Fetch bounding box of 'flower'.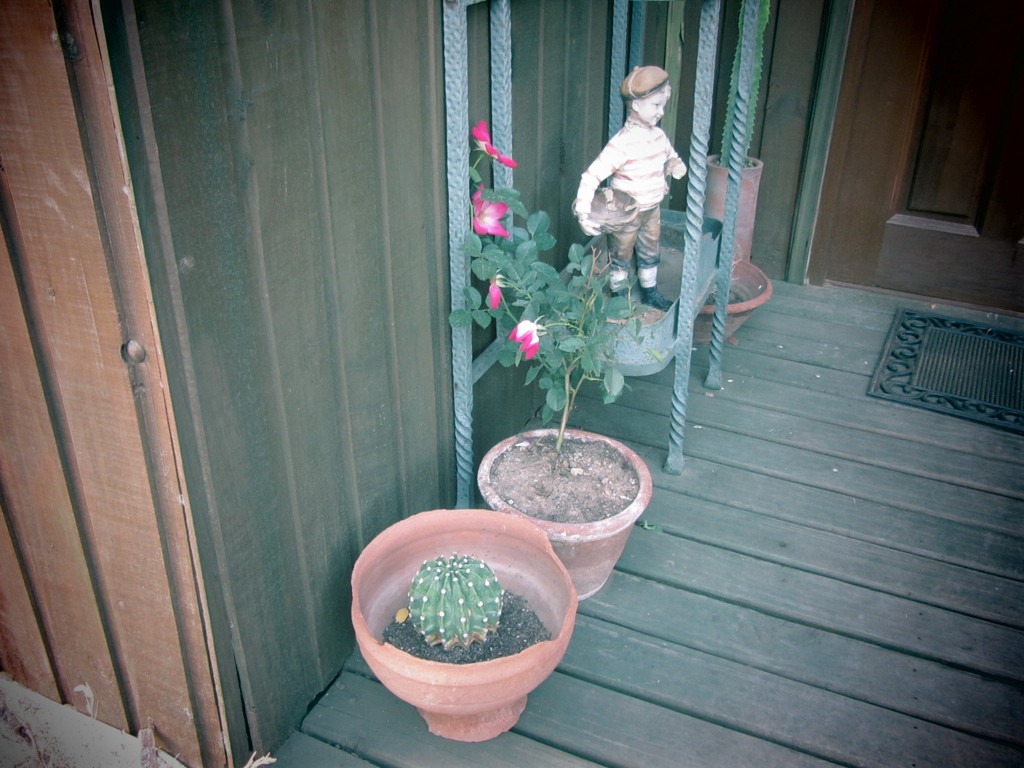
Bbox: pyautogui.locateOnScreen(488, 271, 499, 312).
